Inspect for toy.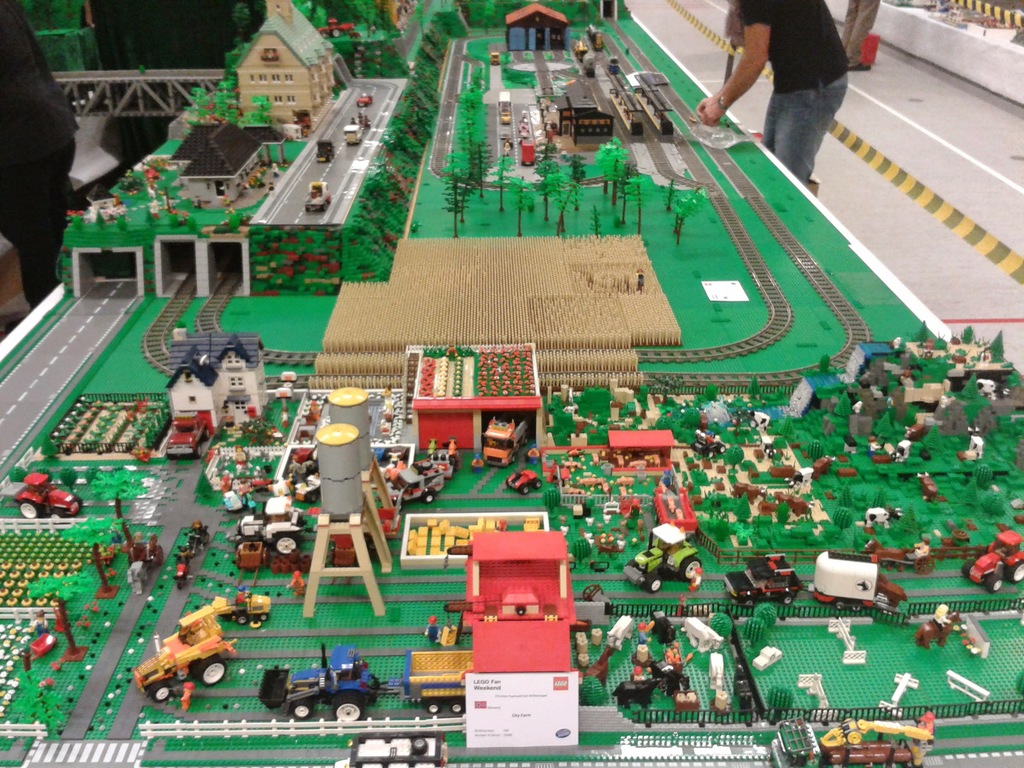
Inspection: locate(959, 528, 1023, 589).
